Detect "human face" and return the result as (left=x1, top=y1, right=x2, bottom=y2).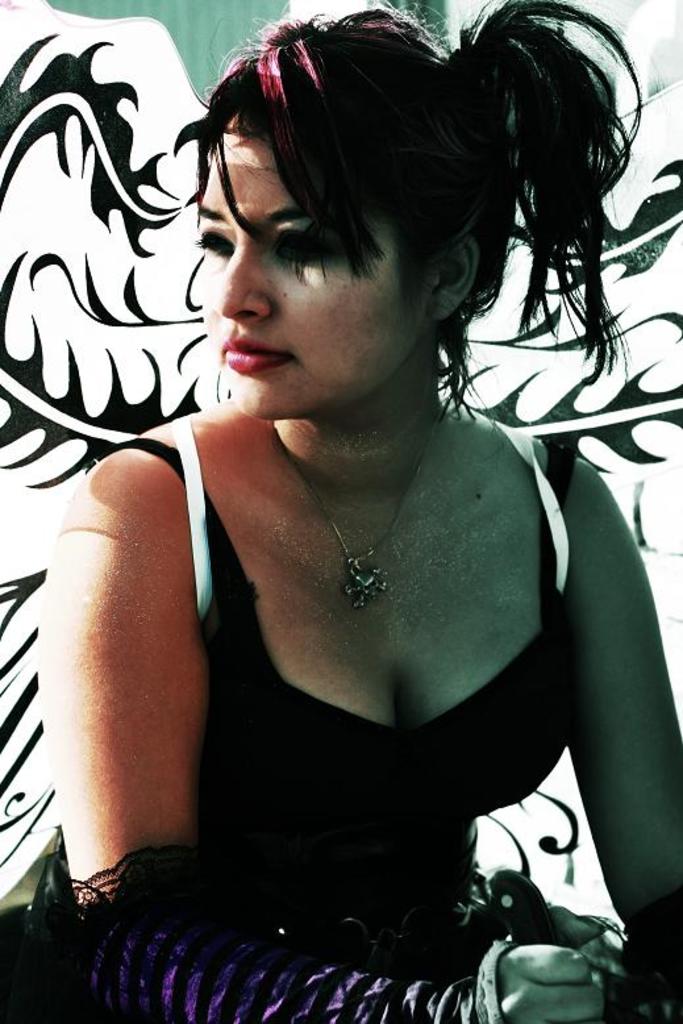
(left=197, top=111, right=426, bottom=419).
